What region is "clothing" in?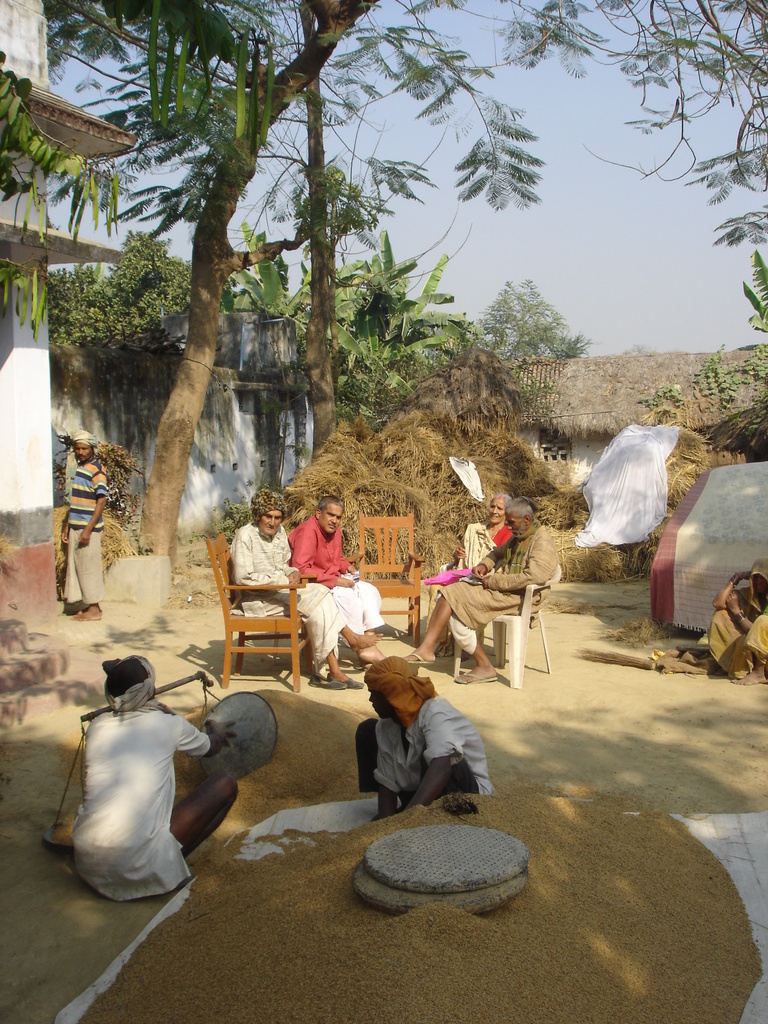
detection(278, 511, 407, 635).
